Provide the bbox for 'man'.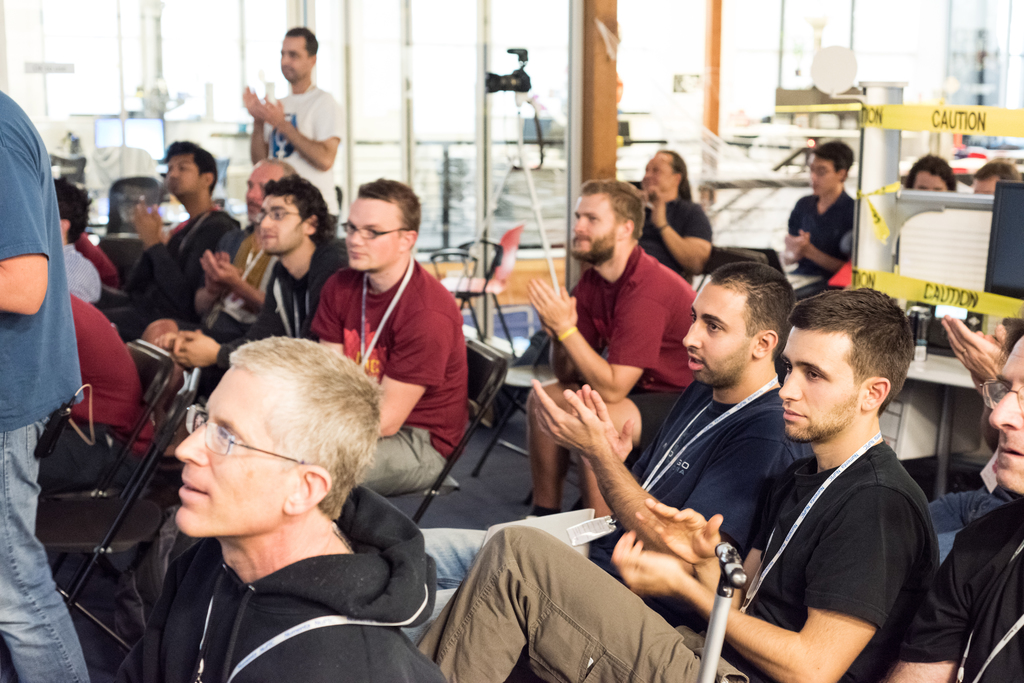
x1=0, y1=83, x2=97, y2=682.
